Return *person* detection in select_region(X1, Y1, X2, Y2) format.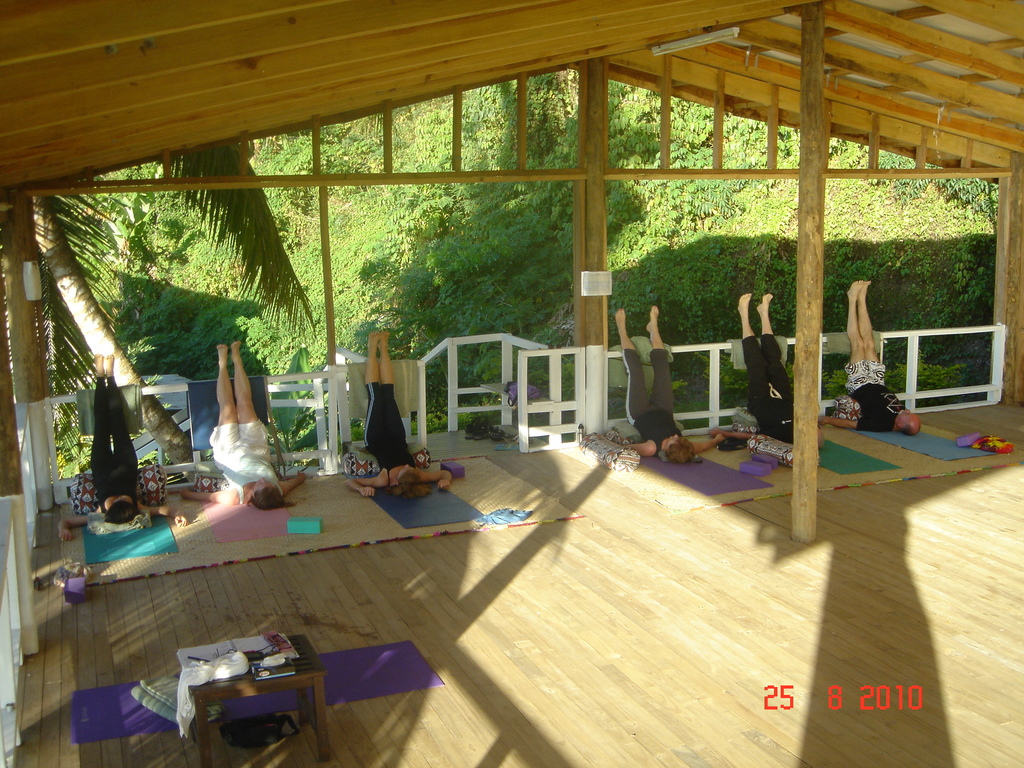
select_region(733, 280, 831, 444).
